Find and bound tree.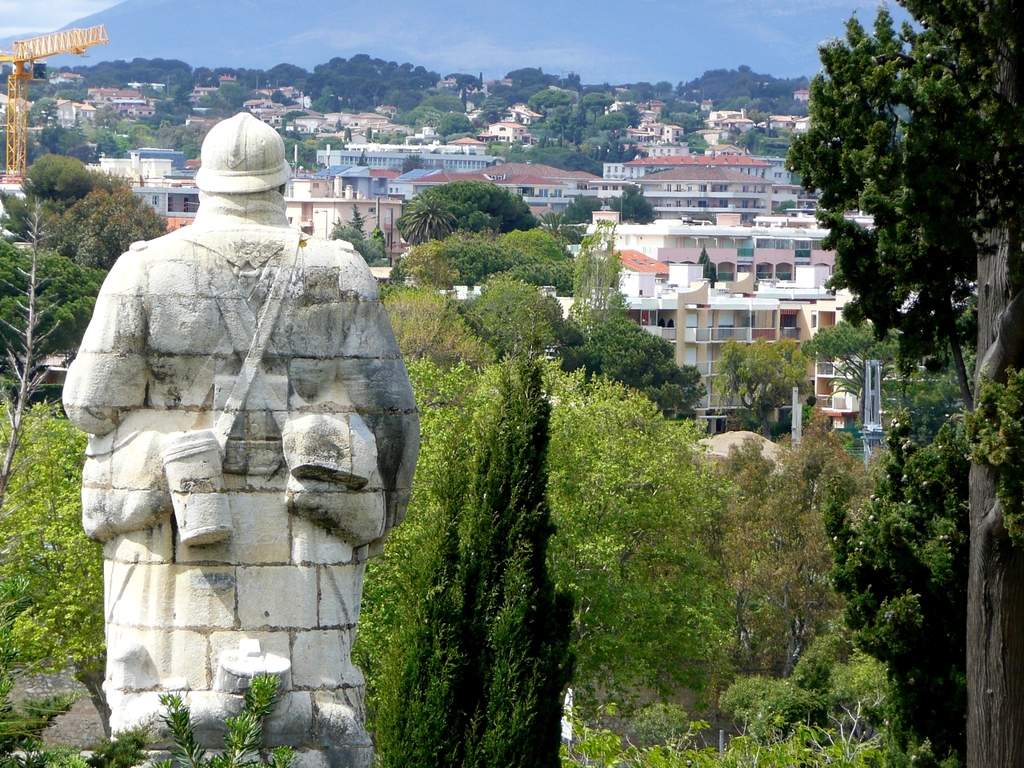
Bound: detection(719, 642, 918, 767).
